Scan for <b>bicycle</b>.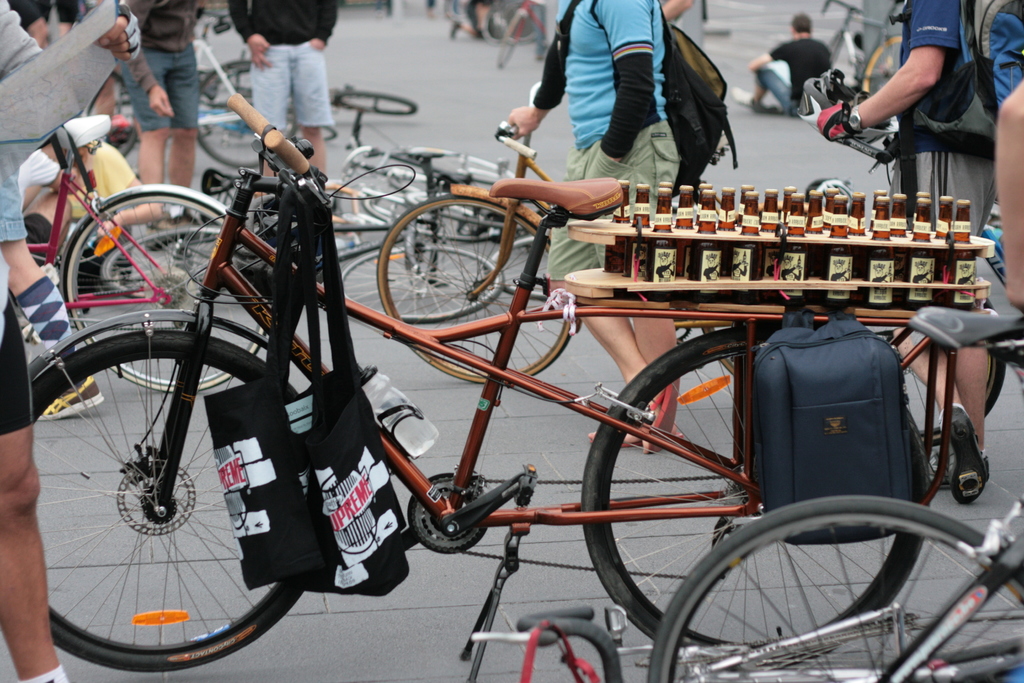
Scan result: region(6, 181, 996, 671).
